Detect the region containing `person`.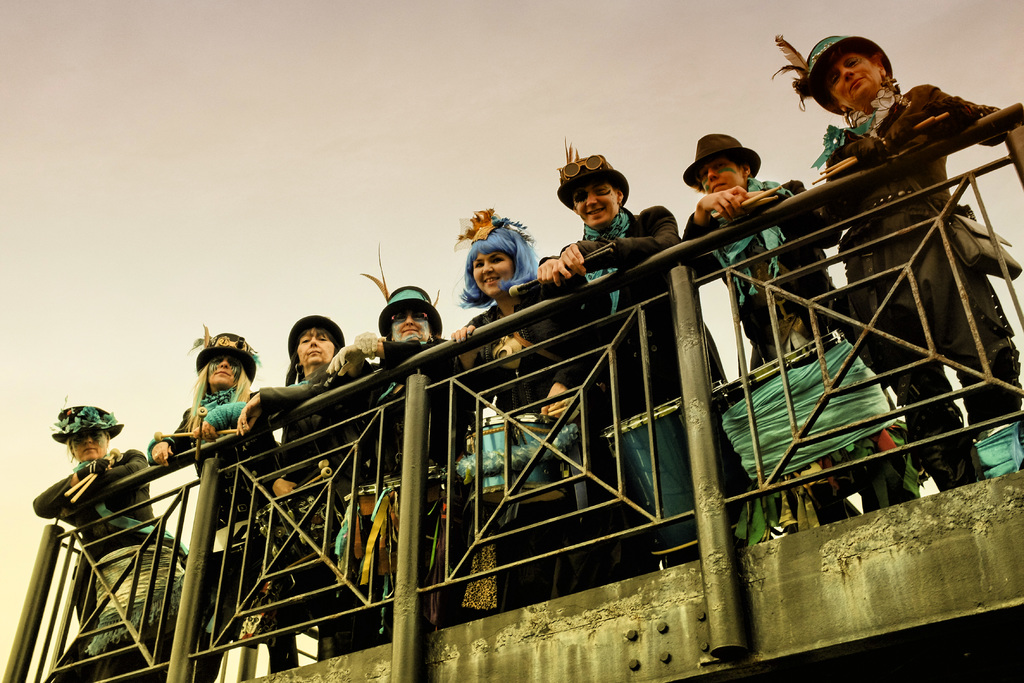
locate(769, 29, 1007, 495).
